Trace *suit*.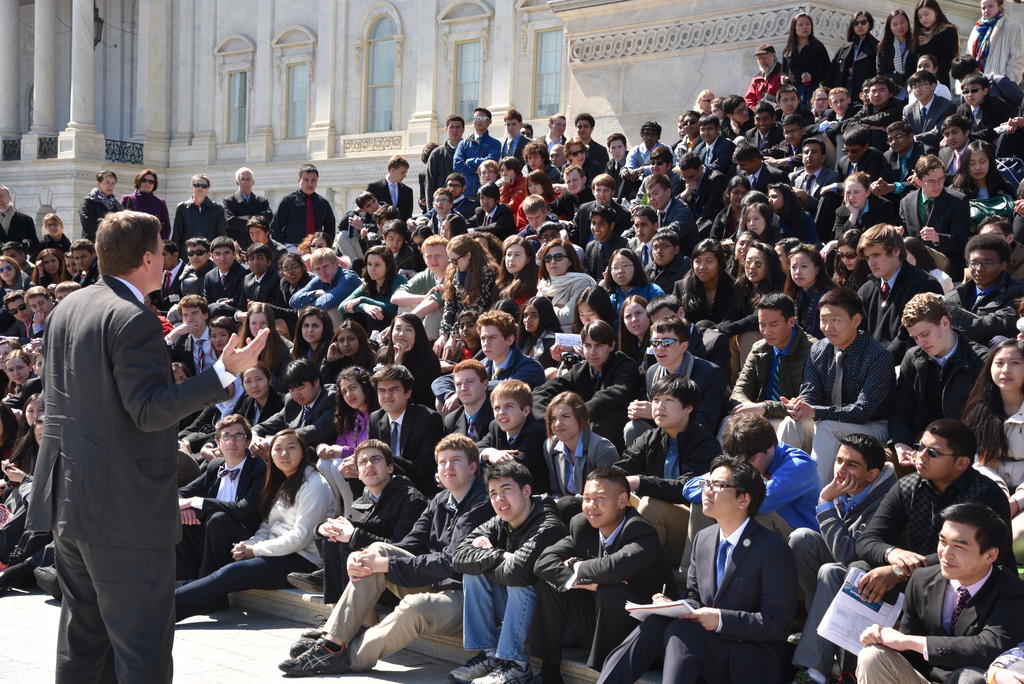
Traced to Rect(365, 176, 412, 222).
